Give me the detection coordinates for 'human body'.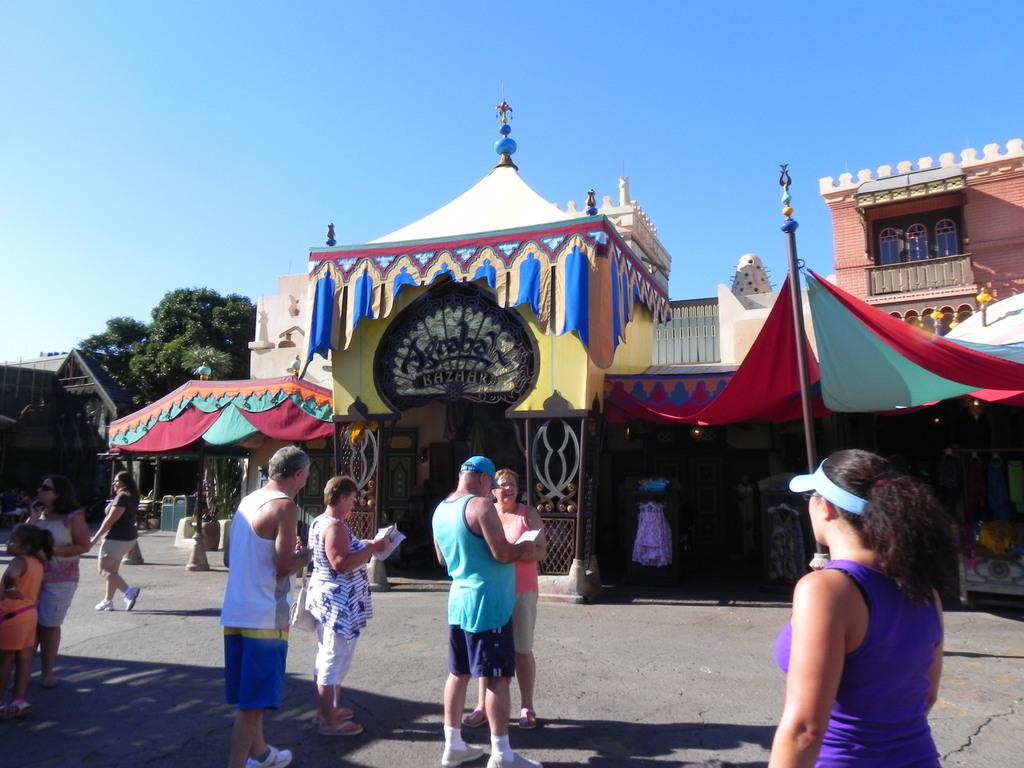
BBox(225, 443, 318, 767).
